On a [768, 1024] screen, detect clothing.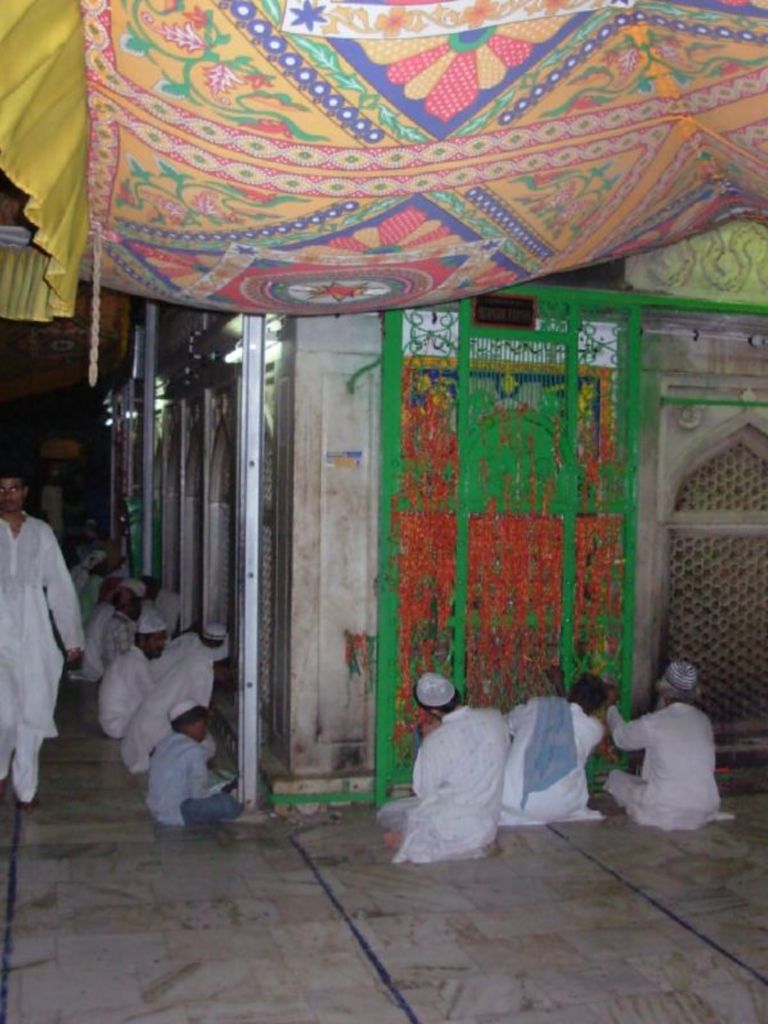
152:735:244:844.
